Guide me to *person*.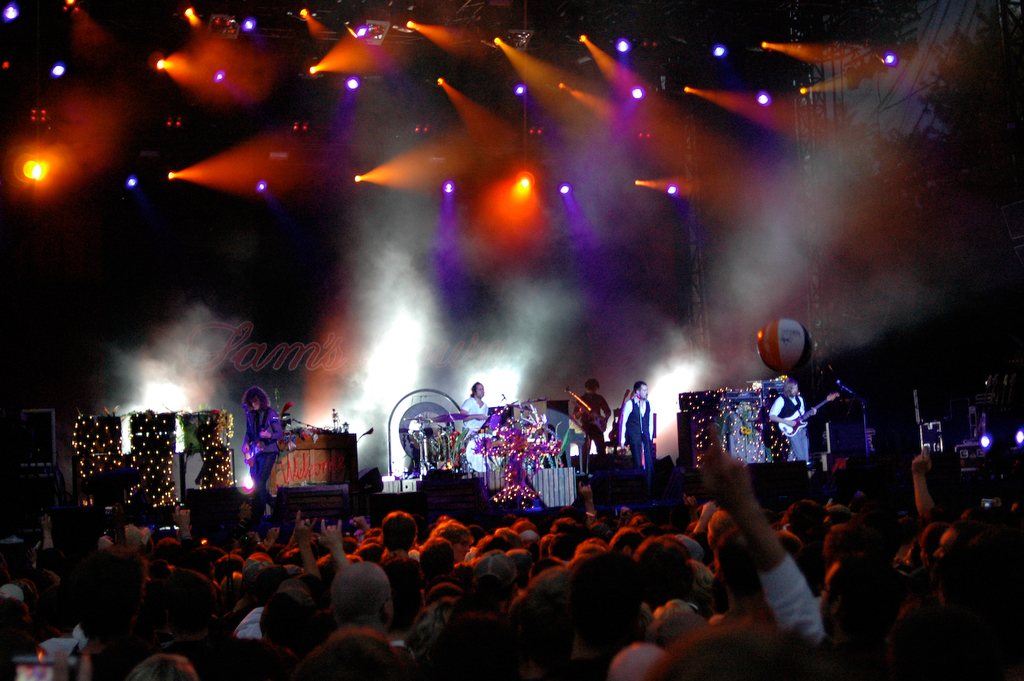
Guidance: locate(612, 375, 660, 487).
